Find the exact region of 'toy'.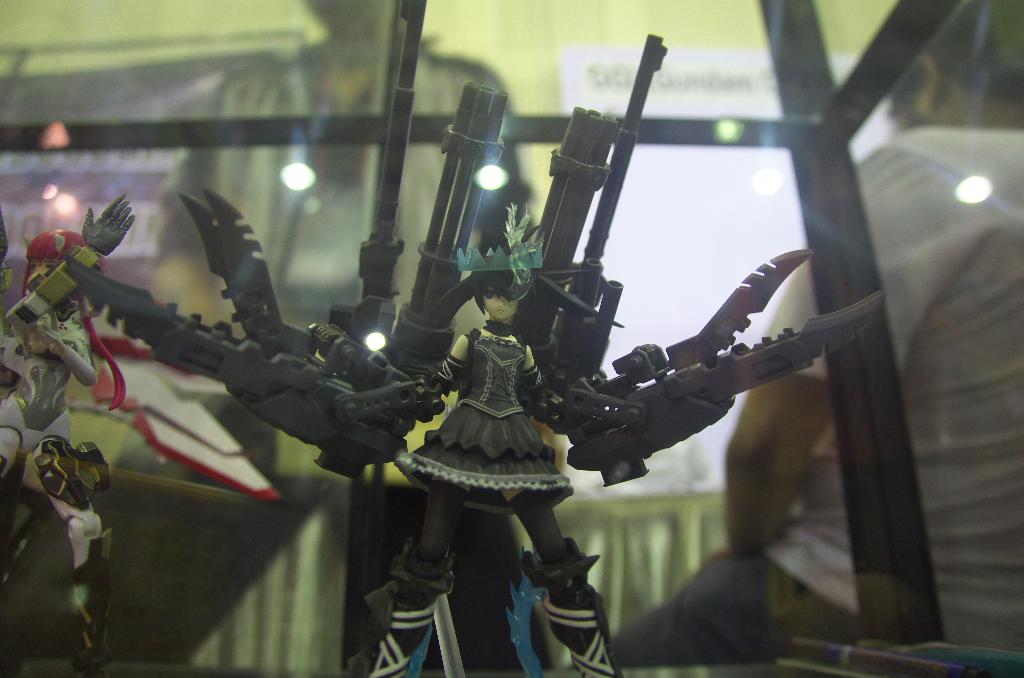
Exact region: bbox(31, 29, 899, 677).
